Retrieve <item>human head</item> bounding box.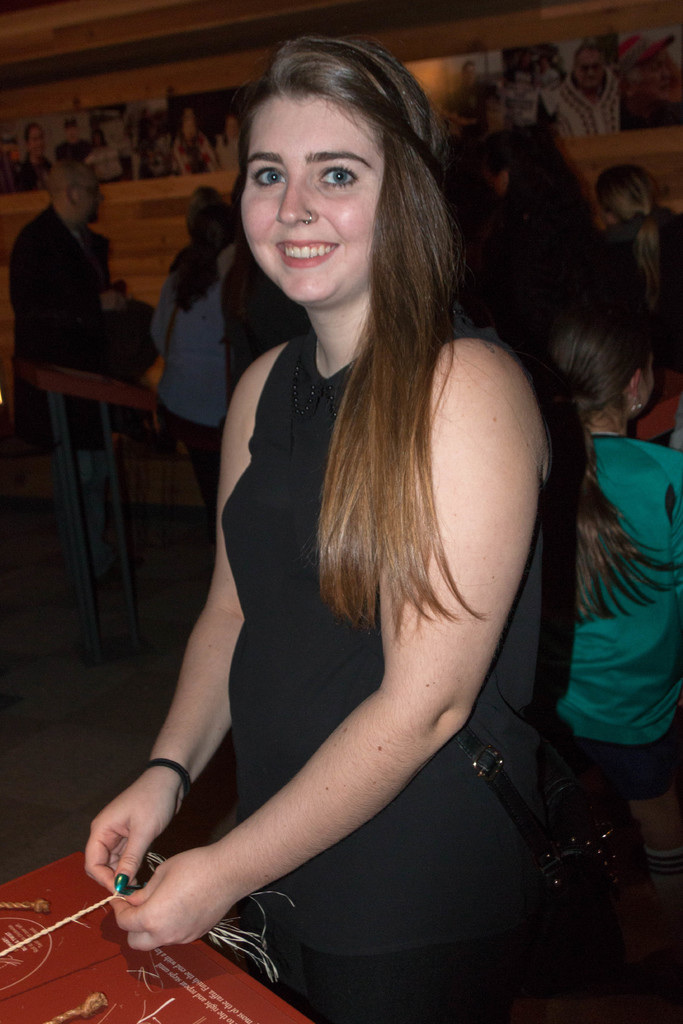
Bounding box: 597:164:661:228.
